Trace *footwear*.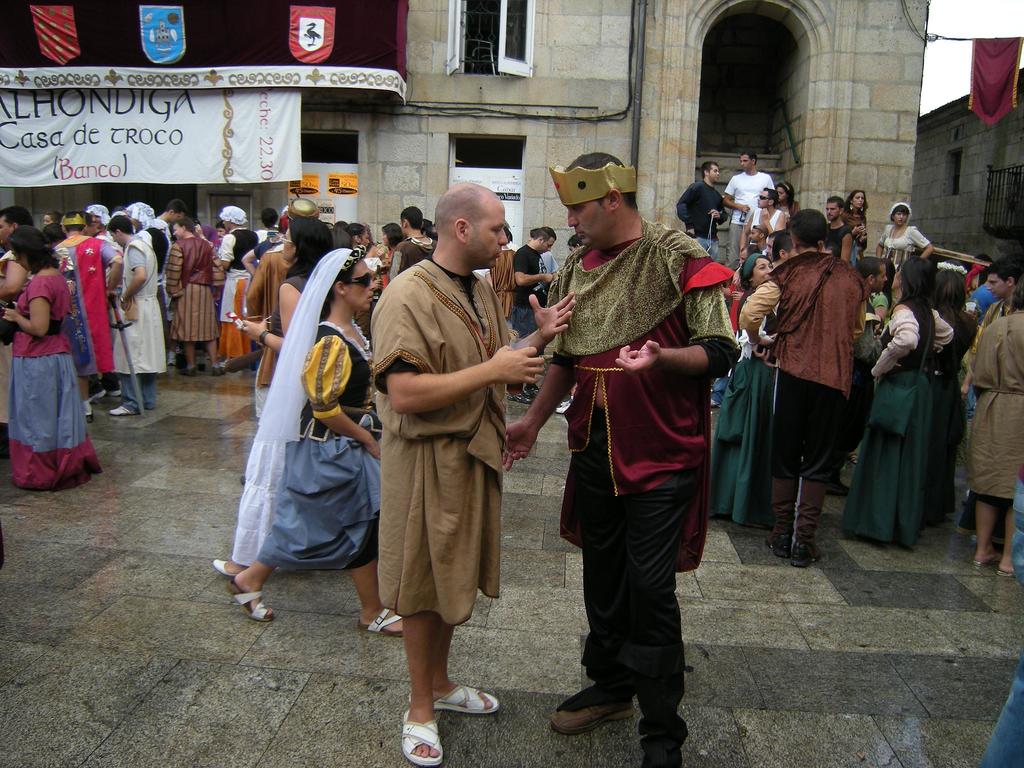
Traced to l=398, t=700, r=445, b=765.
